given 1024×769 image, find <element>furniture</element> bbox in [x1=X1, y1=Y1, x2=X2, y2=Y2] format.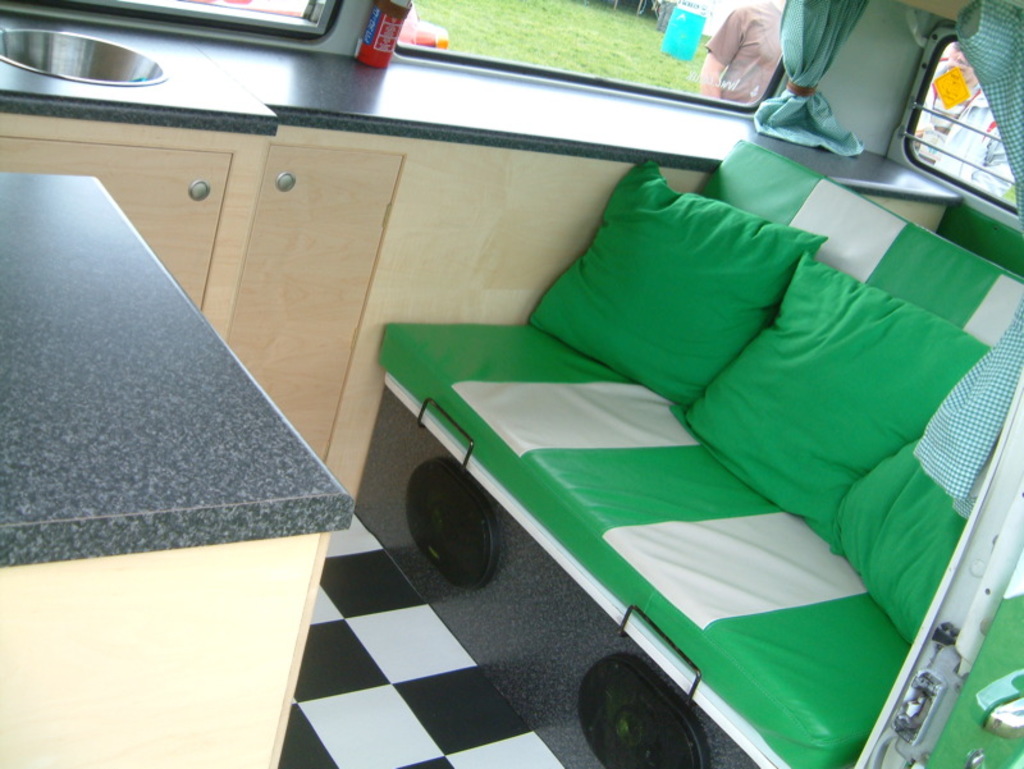
[x1=374, y1=141, x2=1023, y2=768].
